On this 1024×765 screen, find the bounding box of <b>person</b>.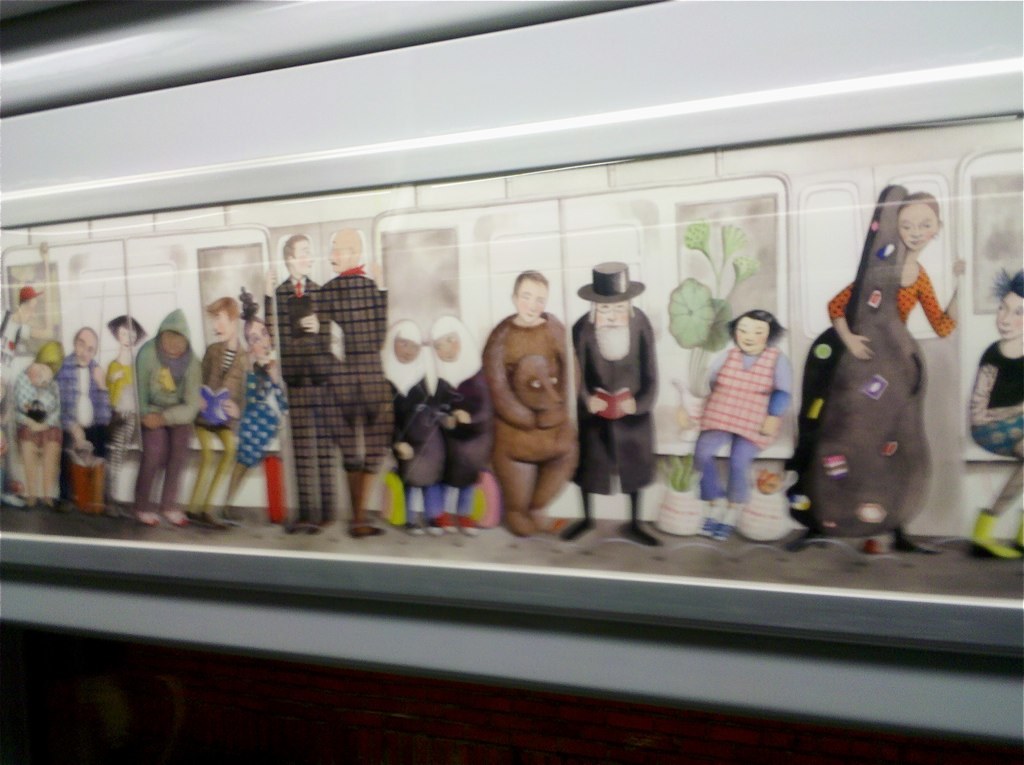
Bounding box: (825,189,968,553).
